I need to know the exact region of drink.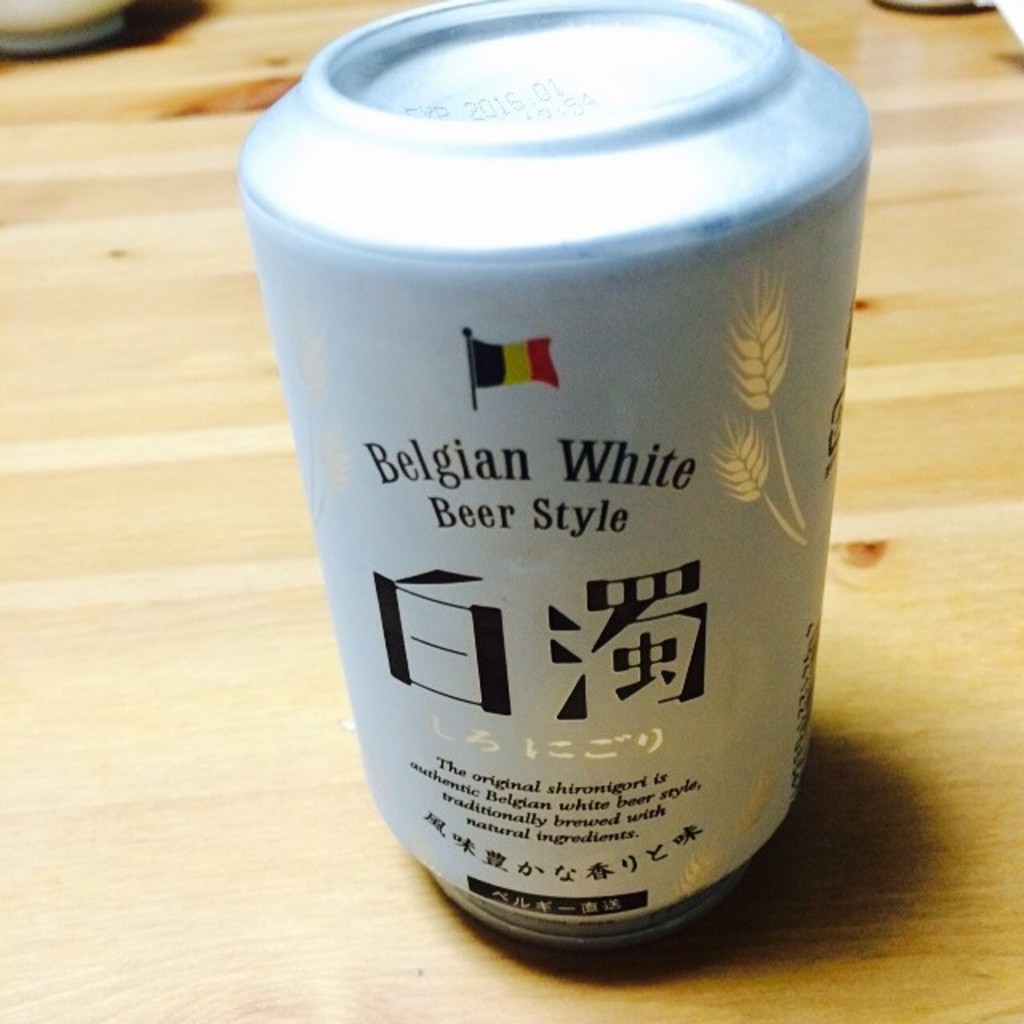
Region: x1=226 y1=0 x2=875 y2=954.
